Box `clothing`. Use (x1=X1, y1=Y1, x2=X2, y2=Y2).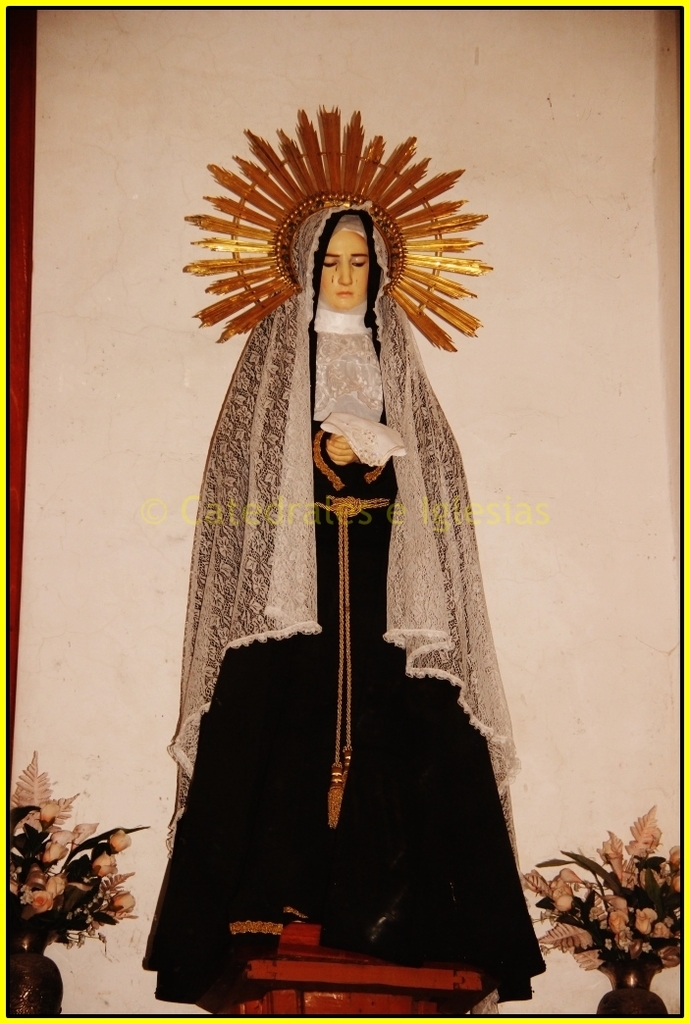
(x1=158, y1=251, x2=522, y2=931).
